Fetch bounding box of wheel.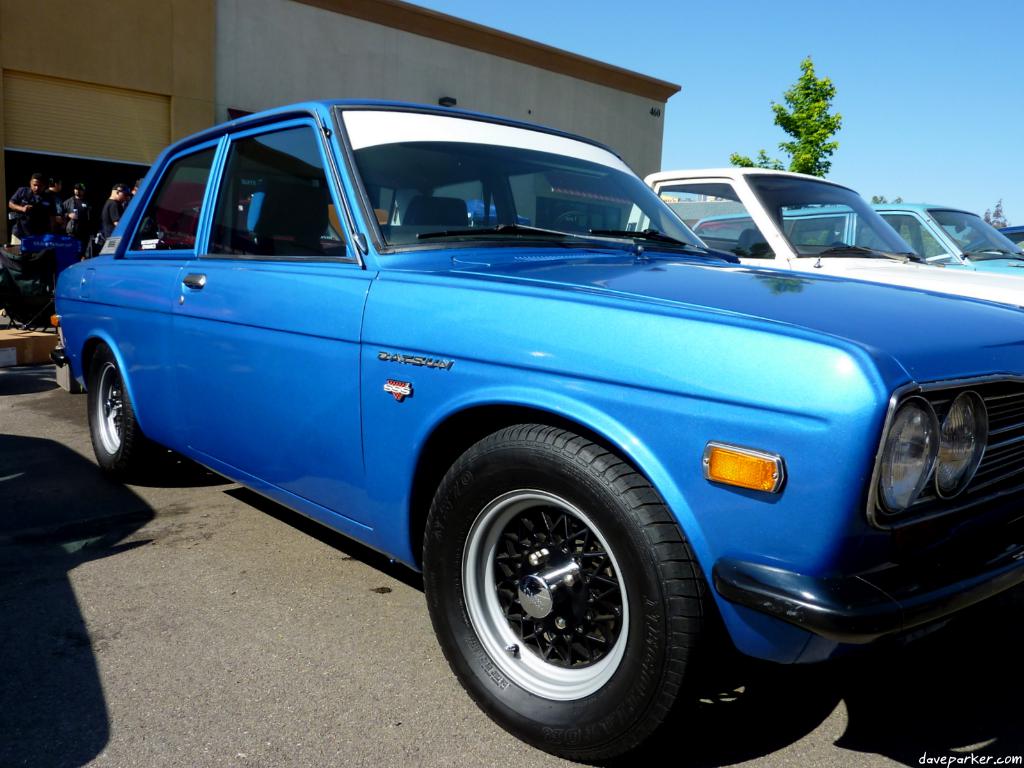
Bbox: [419, 426, 698, 755].
